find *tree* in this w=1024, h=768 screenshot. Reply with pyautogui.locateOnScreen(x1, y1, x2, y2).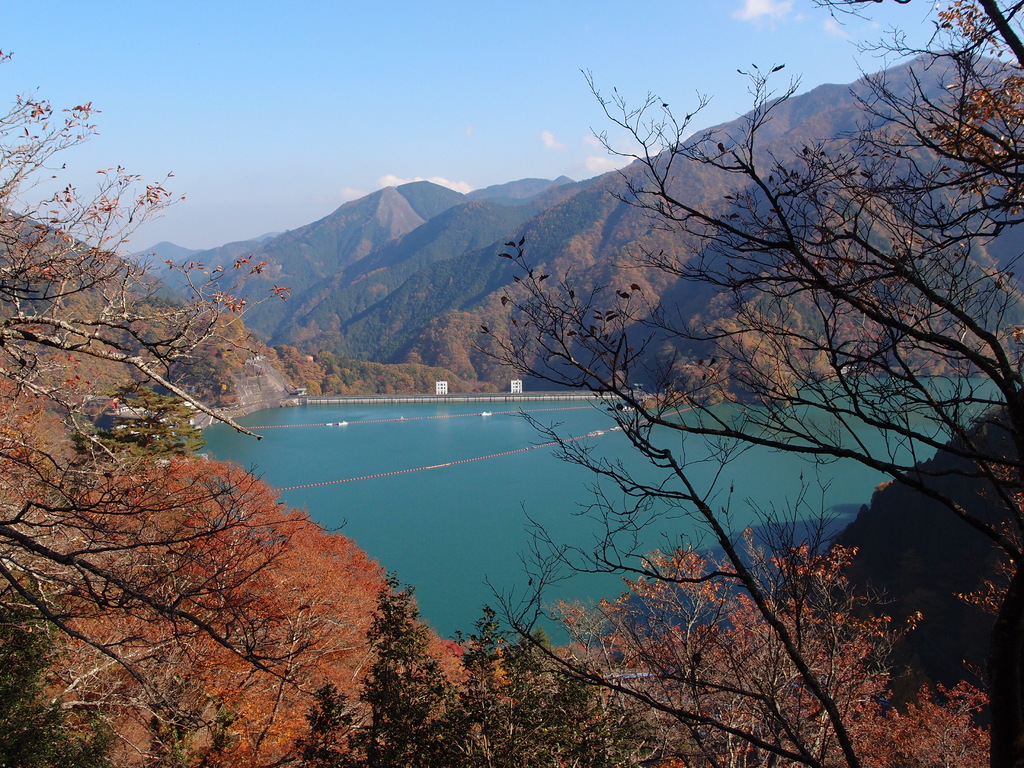
pyautogui.locateOnScreen(551, 532, 996, 767).
